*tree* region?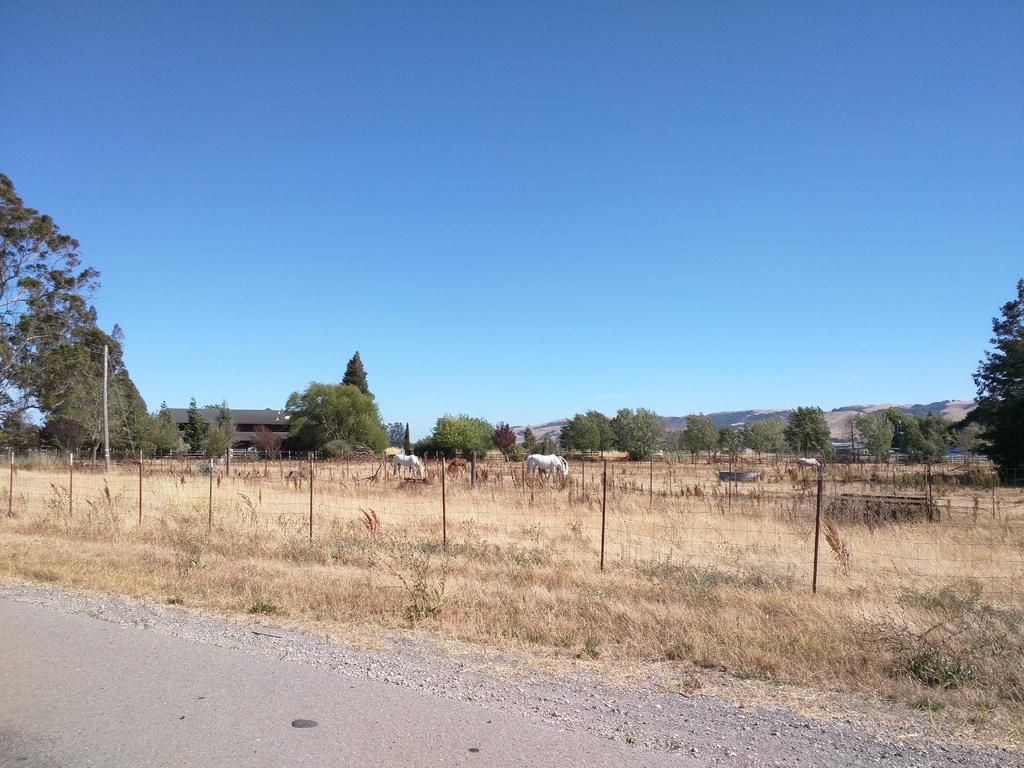
(784,405,836,457)
